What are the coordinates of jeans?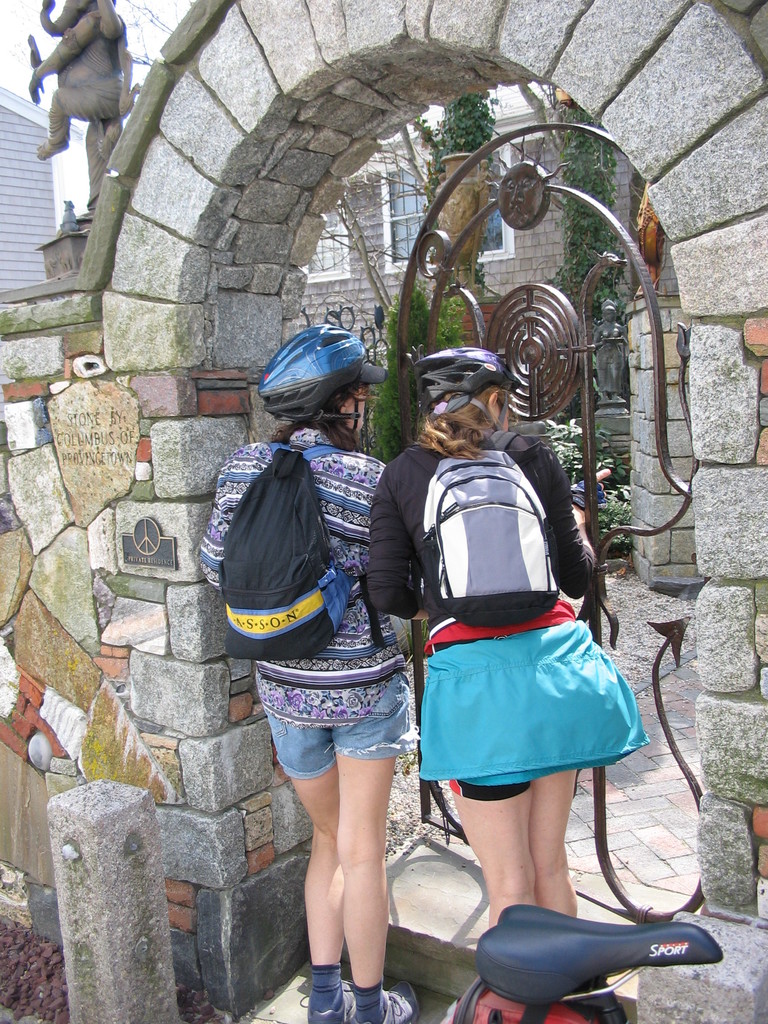
<box>263,669,421,783</box>.
